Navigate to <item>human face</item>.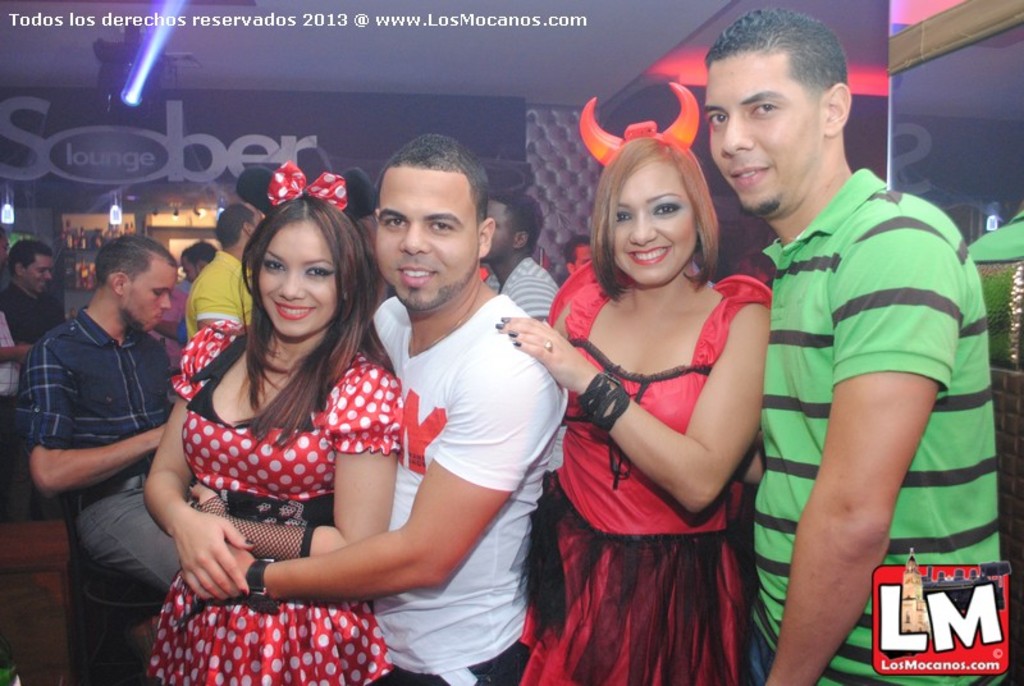
Navigation target: region(616, 152, 695, 283).
